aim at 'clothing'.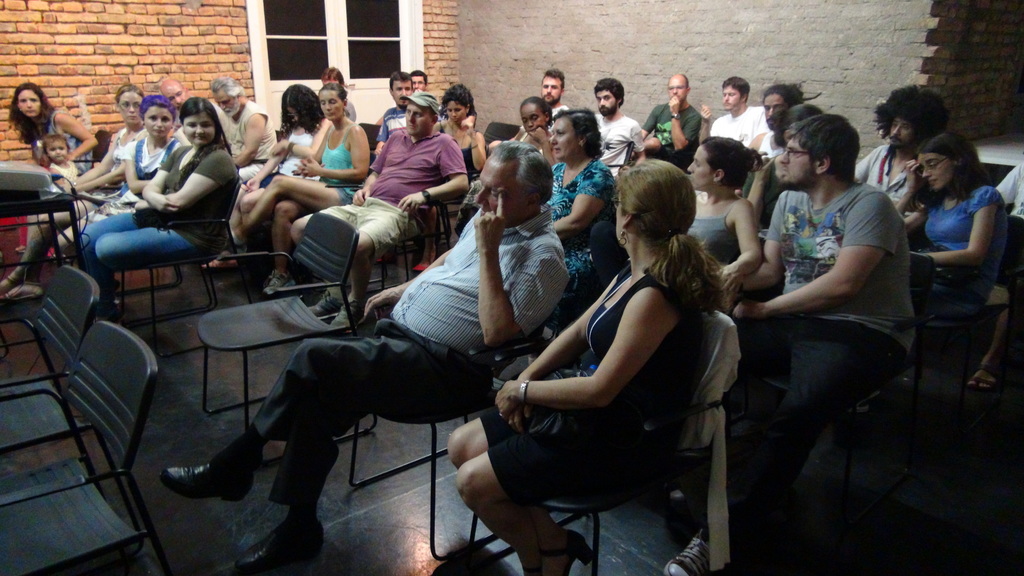
Aimed at bbox=[708, 101, 766, 156].
